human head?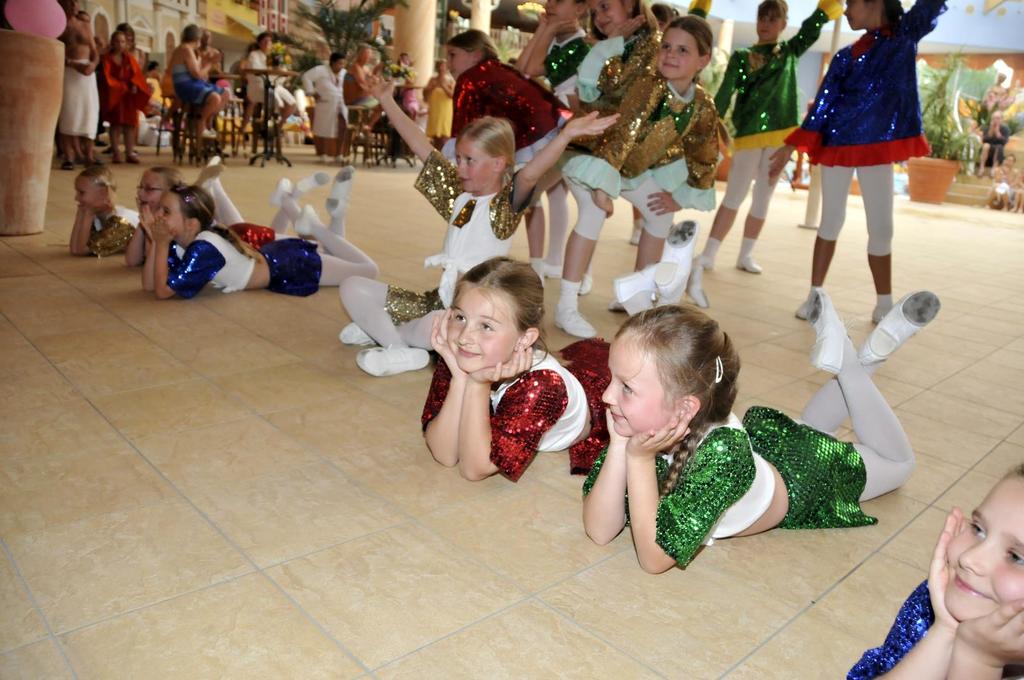
<bbox>595, 0, 642, 38</bbox>
